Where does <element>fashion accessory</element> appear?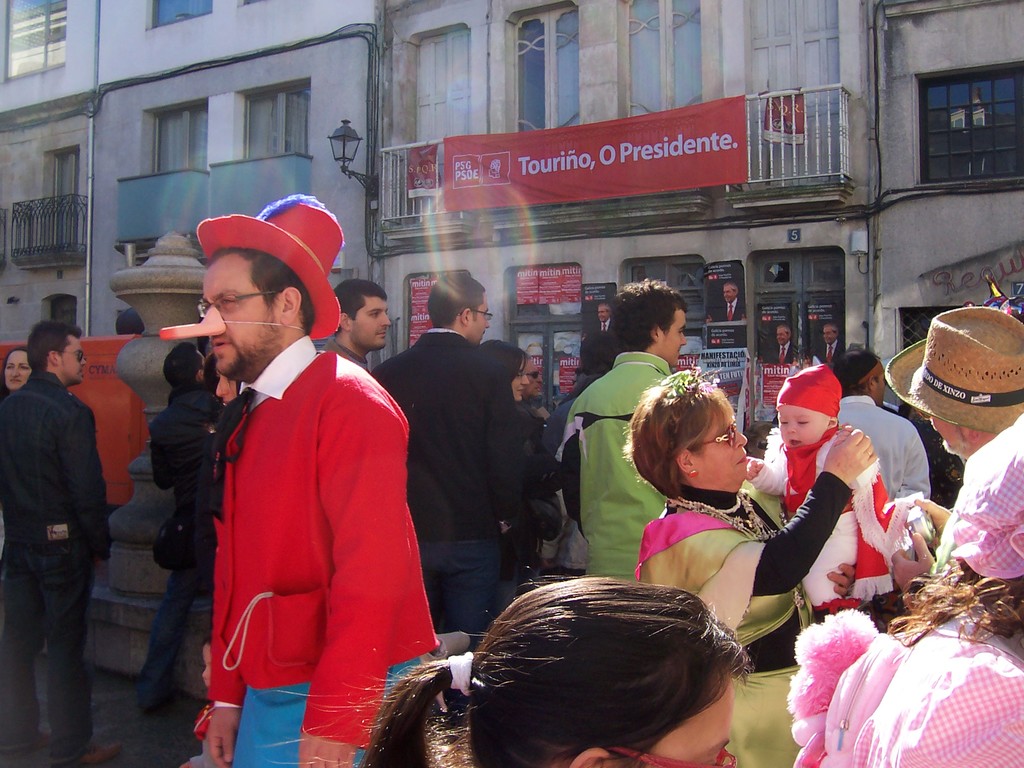
Appears at (665,492,806,609).
